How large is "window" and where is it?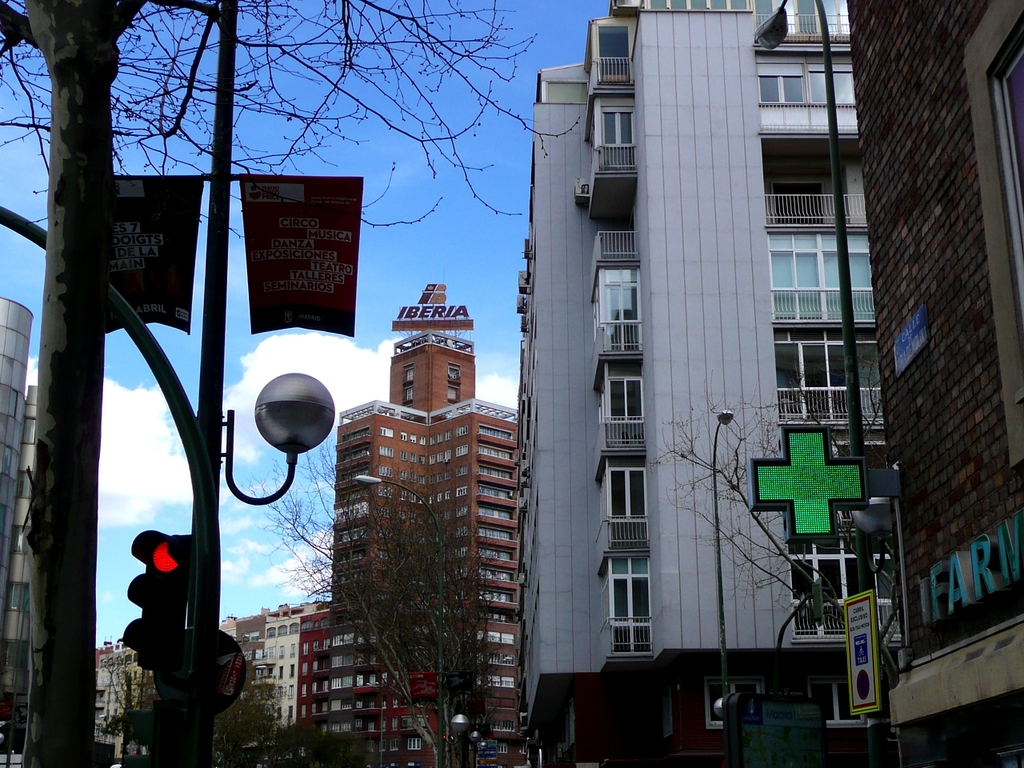
Bounding box: left=605, top=106, right=638, bottom=150.
